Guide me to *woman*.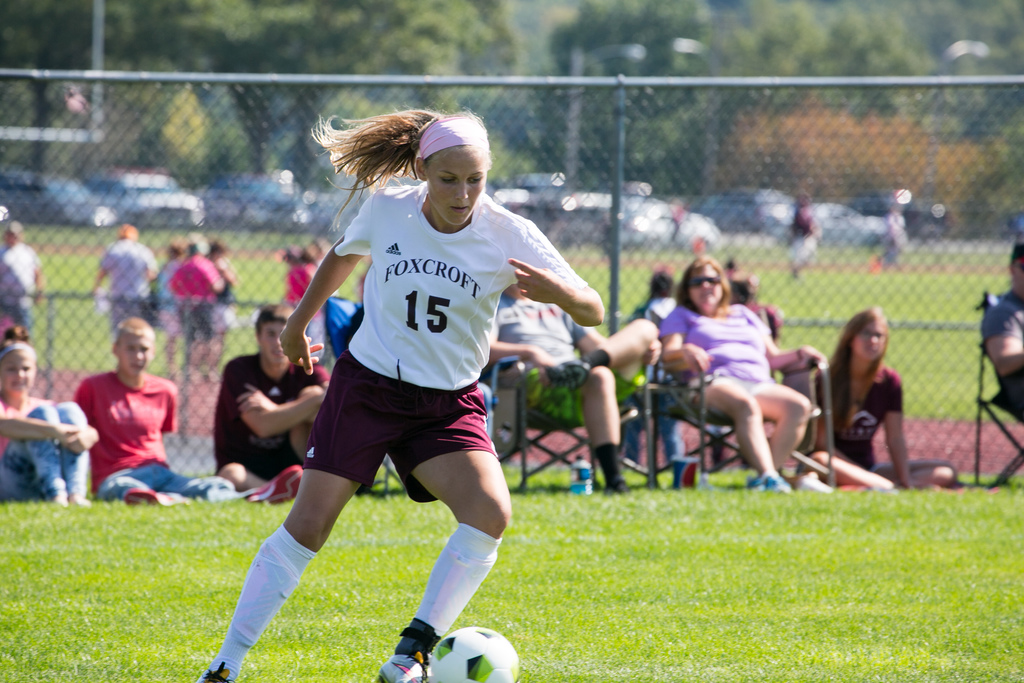
Guidance: 199, 110, 606, 682.
